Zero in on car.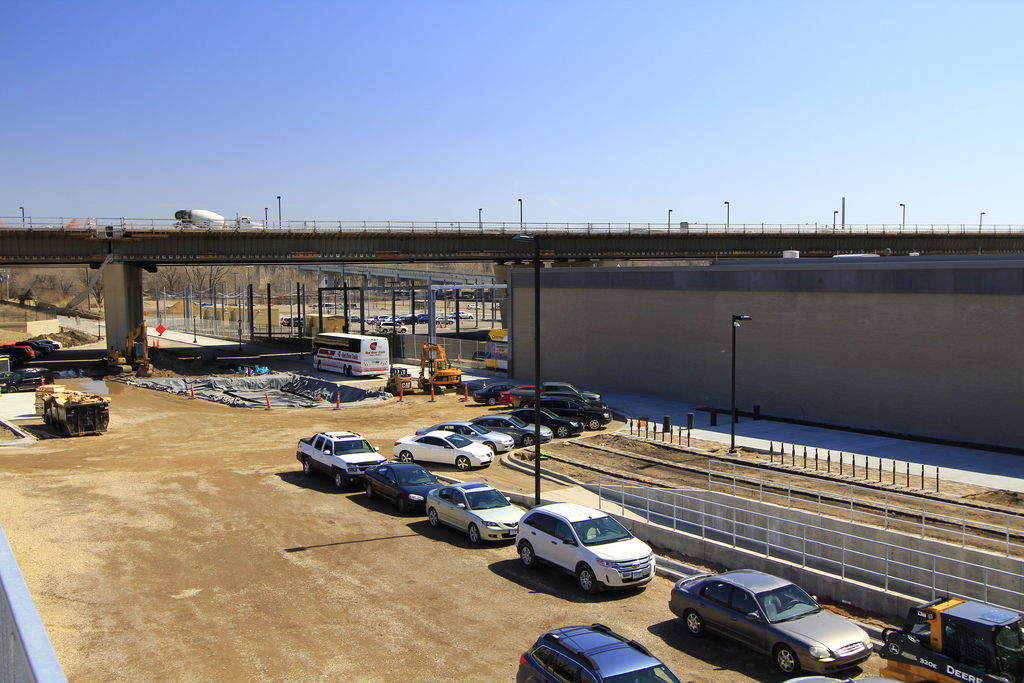
Zeroed in: select_region(513, 623, 683, 682).
